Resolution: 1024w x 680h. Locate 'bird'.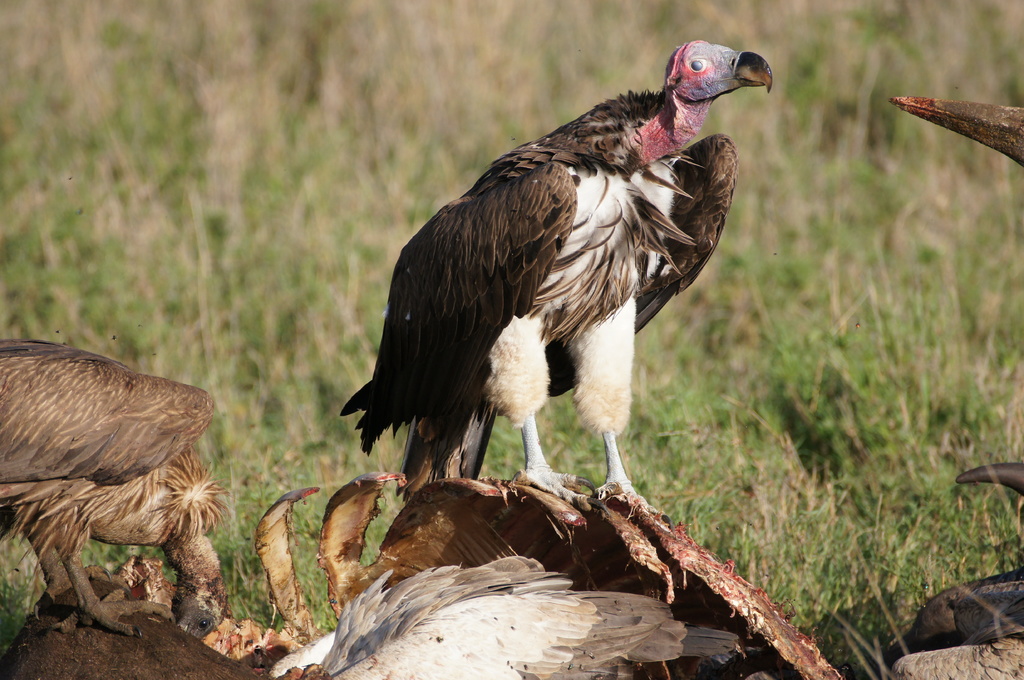
detection(335, 38, 772, 535).
